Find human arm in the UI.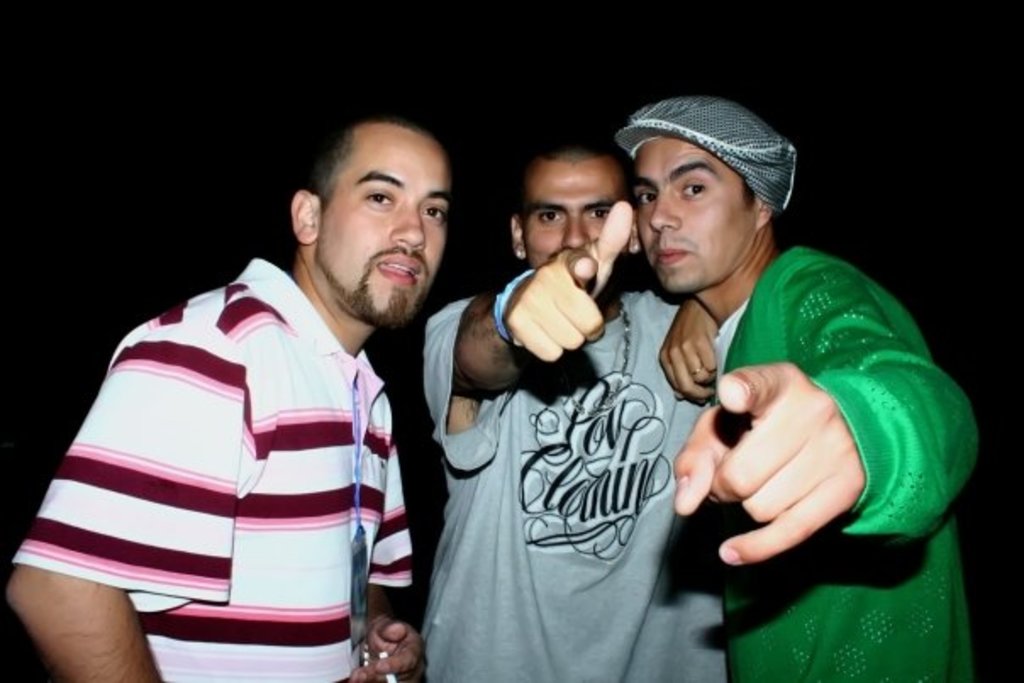
UI element at pyautogui.locateOnScreen(2, 325, 234, 681).
